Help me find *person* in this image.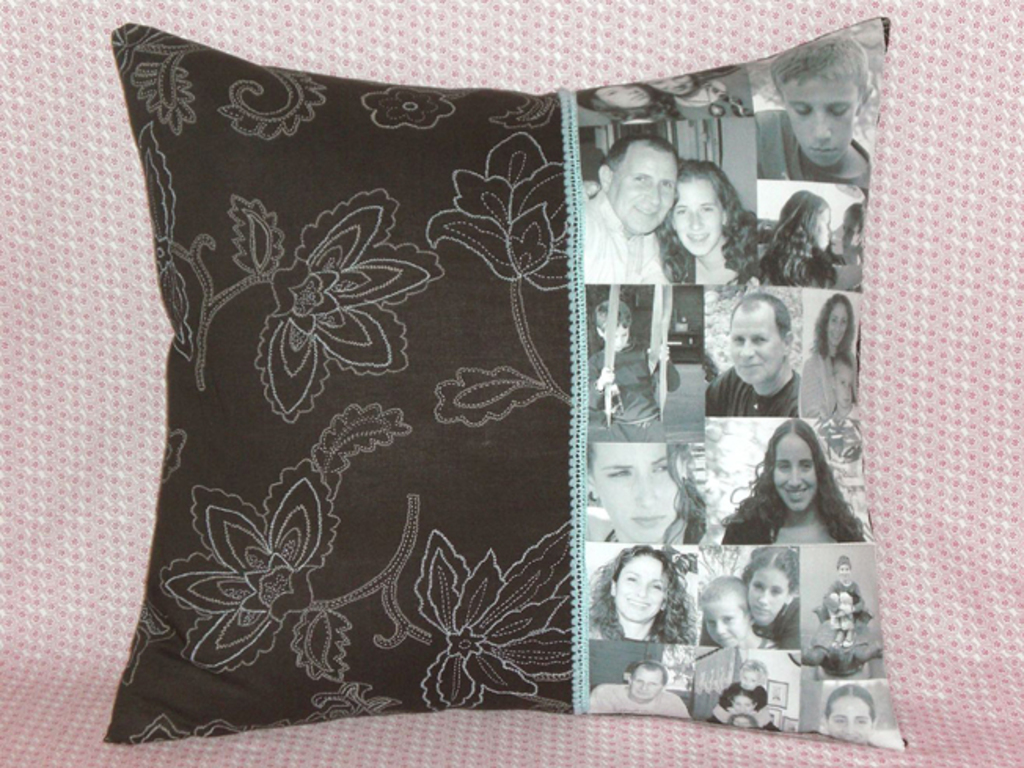
Found it: box(757, 198, 839, 283).
